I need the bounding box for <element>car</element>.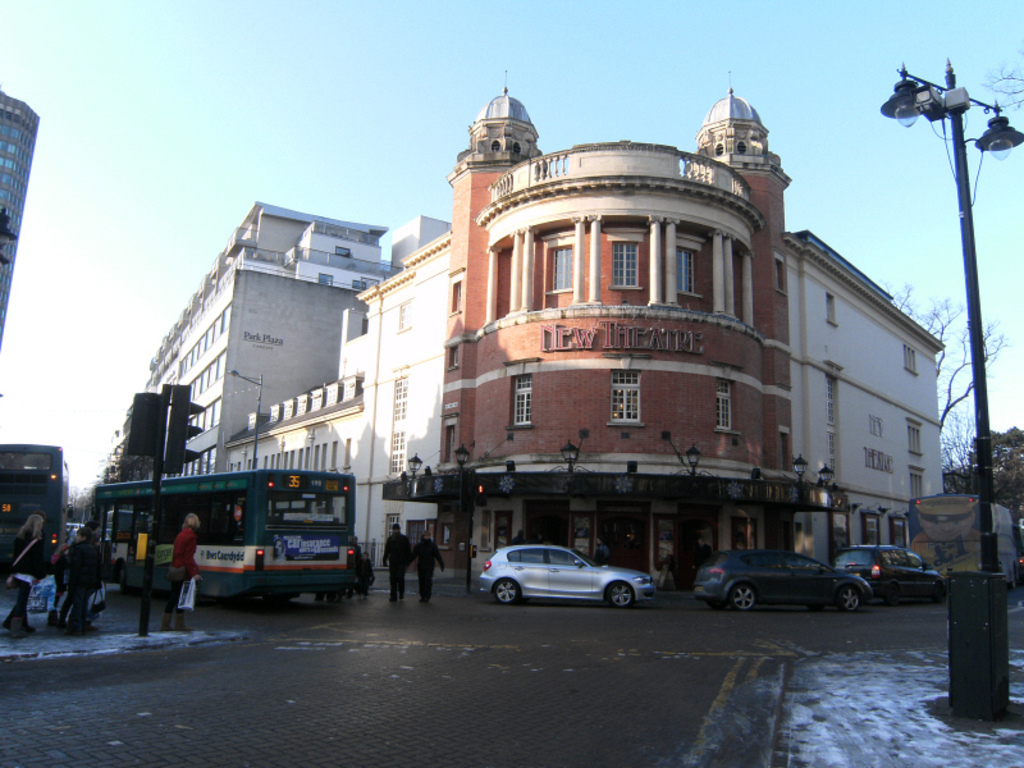
Here it is: box=[476, 544, 655, 608].
